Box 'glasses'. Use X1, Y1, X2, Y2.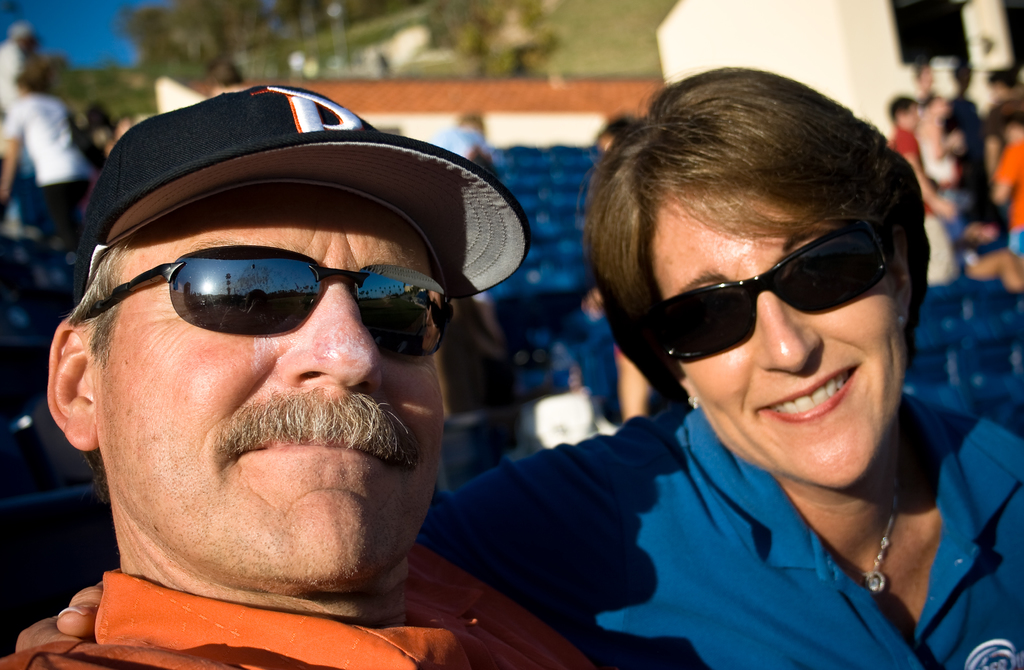
643, 209, 888, 369.
